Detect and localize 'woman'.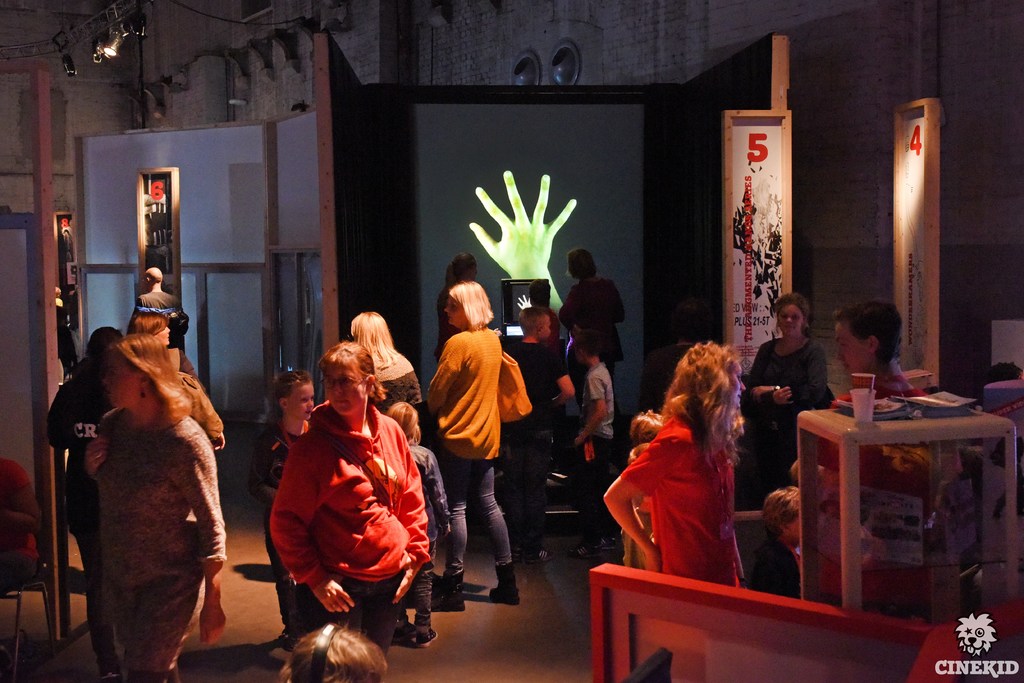
Localized at <region>735, 308, 845, 489</region>.
